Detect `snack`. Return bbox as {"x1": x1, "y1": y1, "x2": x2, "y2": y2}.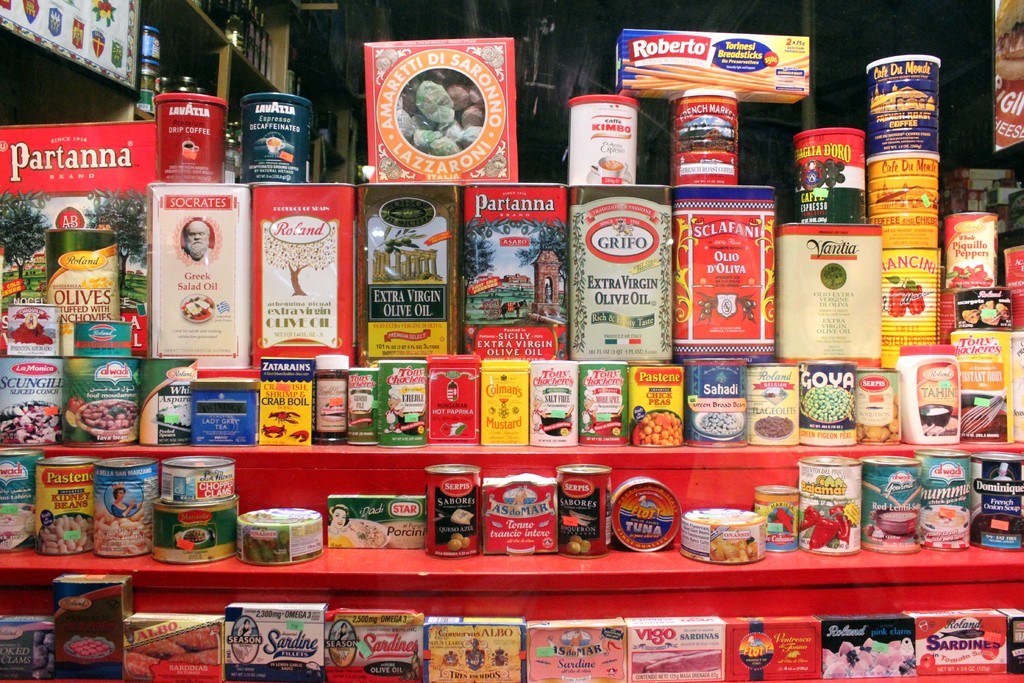
{"x1": 612, "y1": 23, "x2": 806, "y2": 106}.
